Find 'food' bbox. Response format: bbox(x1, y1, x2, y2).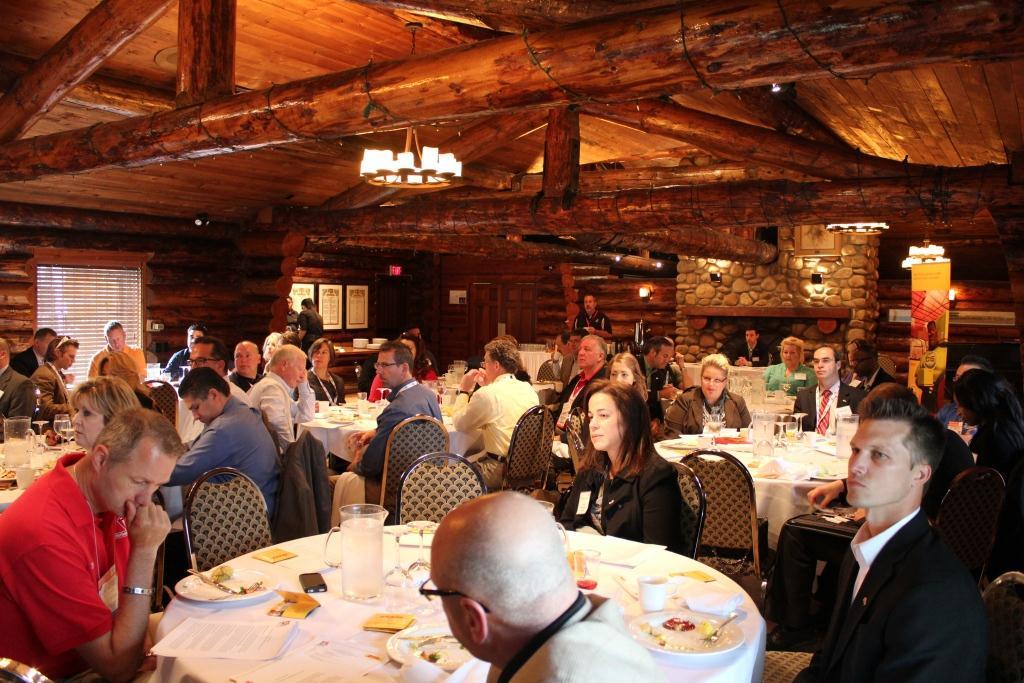
bbox(643, 612, 715, 650).
